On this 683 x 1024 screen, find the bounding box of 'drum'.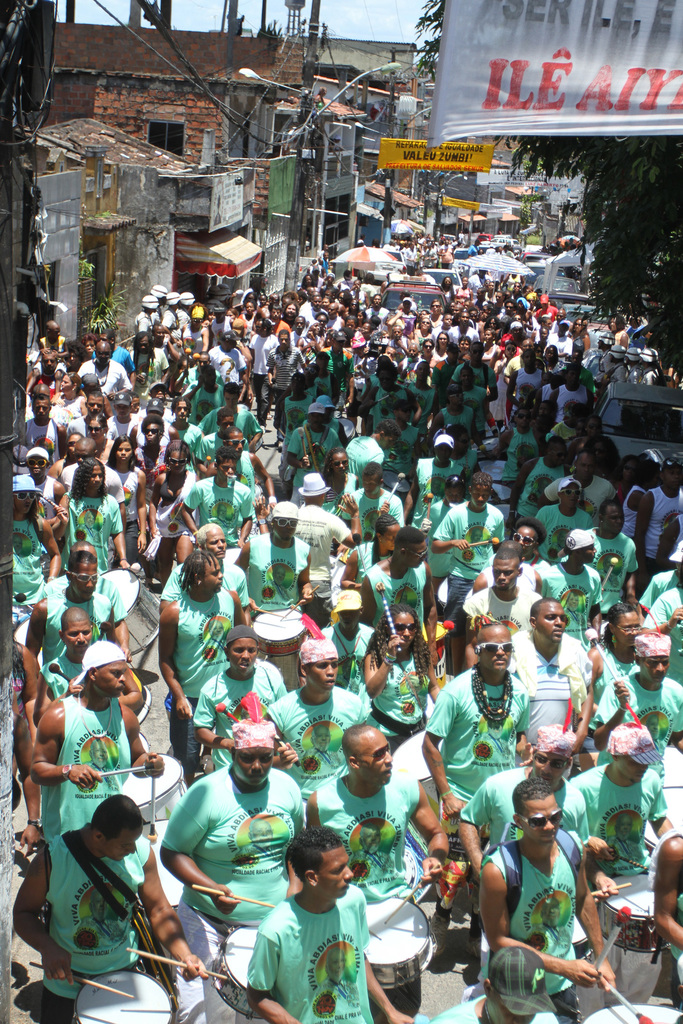
Bounding box: bbox(251, 607, 311, 659).
